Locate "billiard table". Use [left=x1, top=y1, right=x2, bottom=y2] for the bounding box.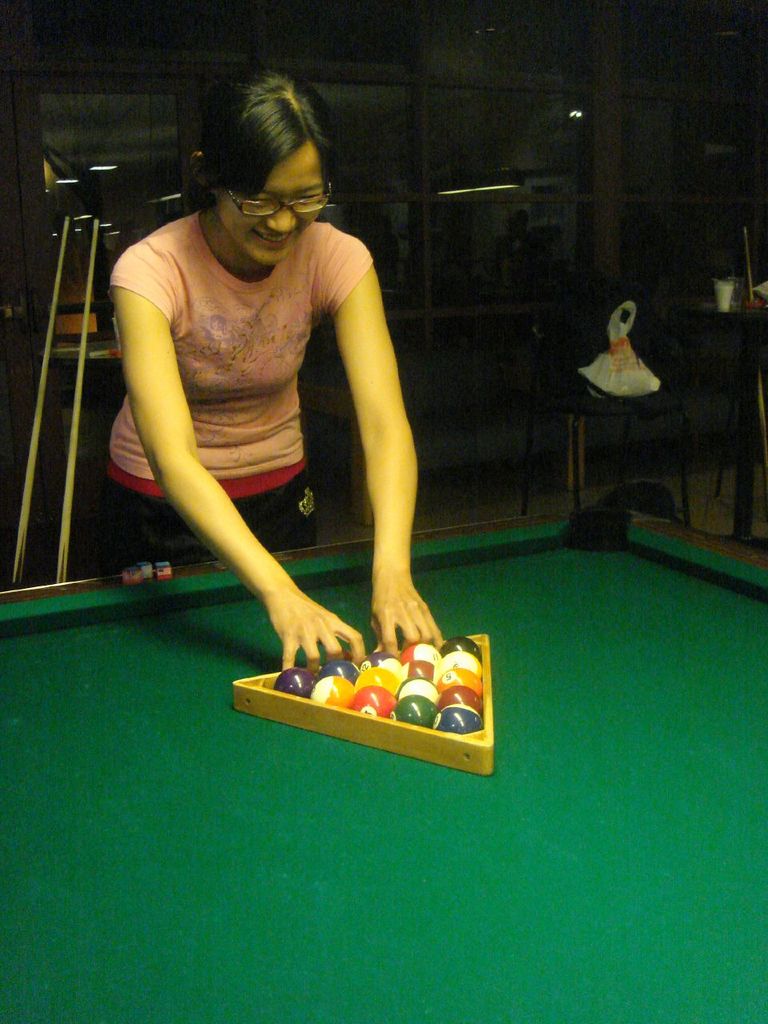
[left=0, top=500, right=767, bottom=1023].
